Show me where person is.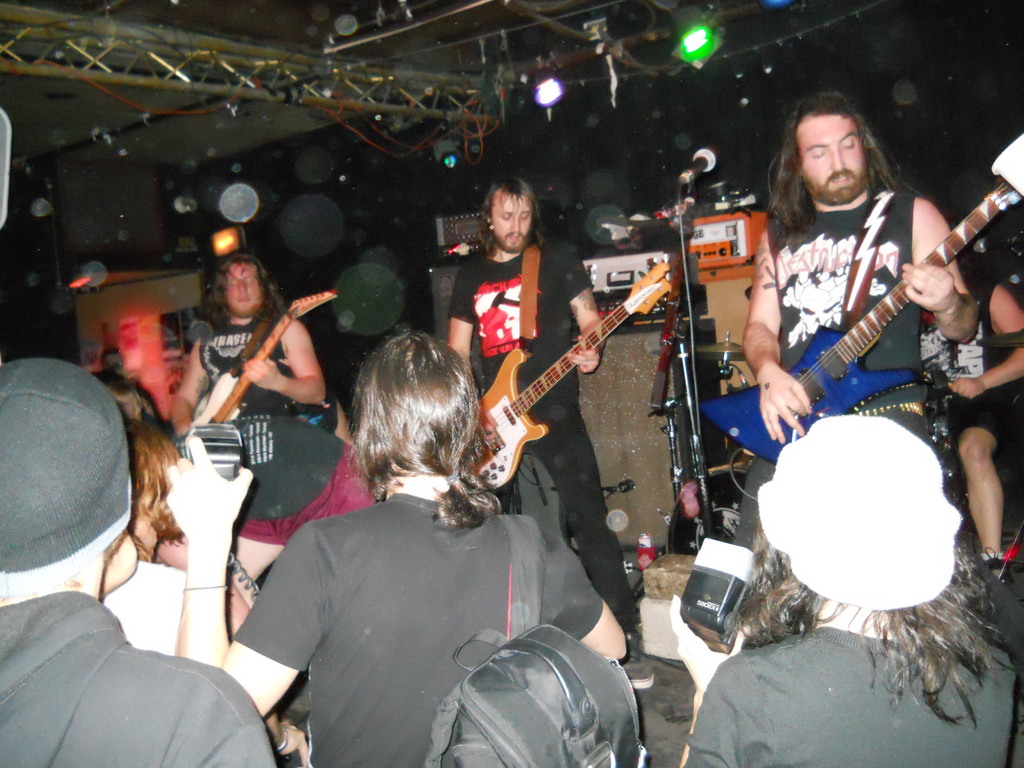
person is at bbox=(166, 249, 336, 572).
